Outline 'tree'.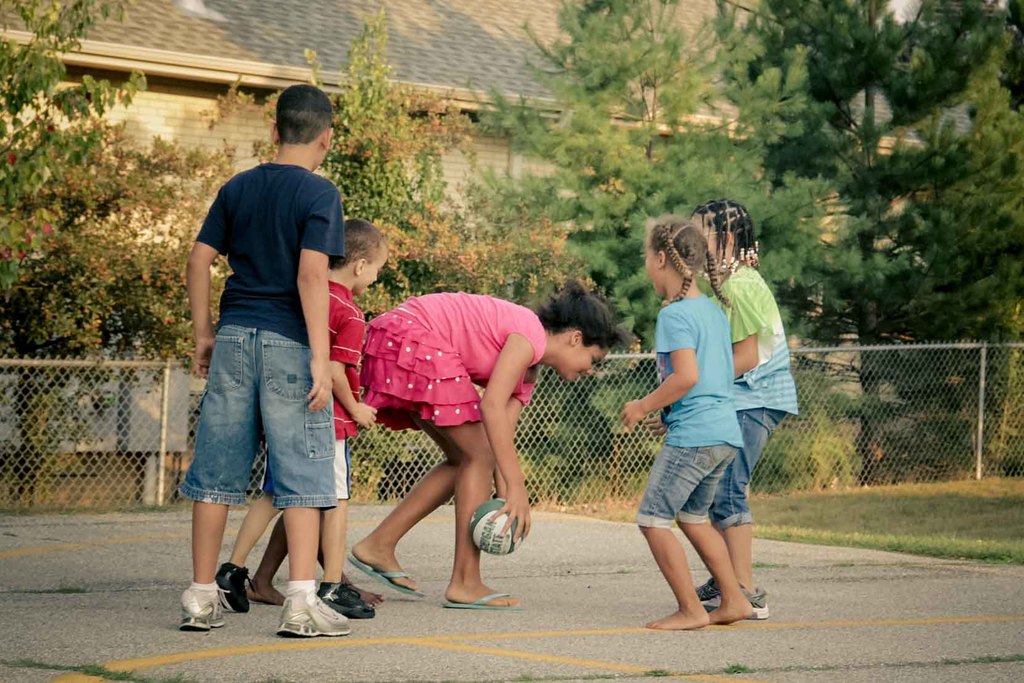
Outline: 8, 26, 168, 458.
